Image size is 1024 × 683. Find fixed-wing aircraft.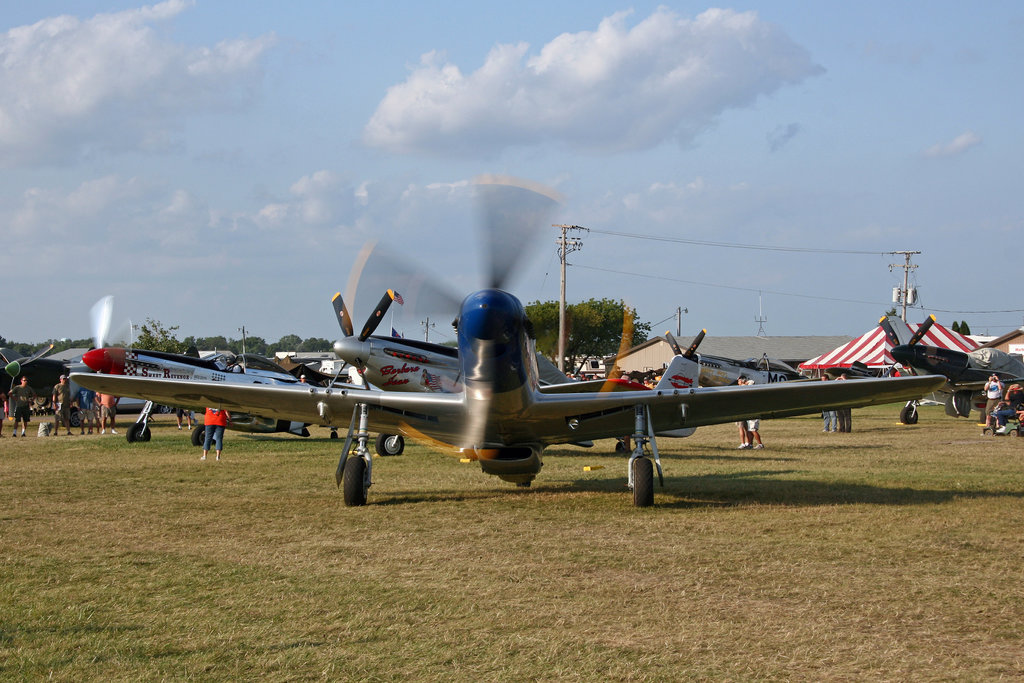
rect(65, 179, 941, 507).
